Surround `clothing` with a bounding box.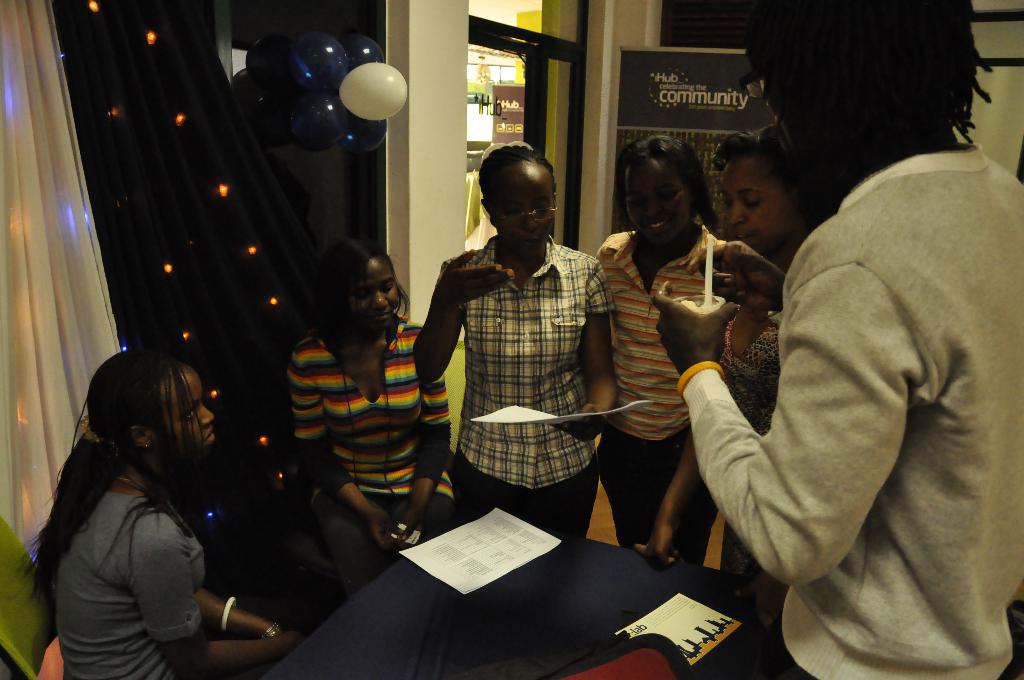
bbox(592, 230, 744, 567).
